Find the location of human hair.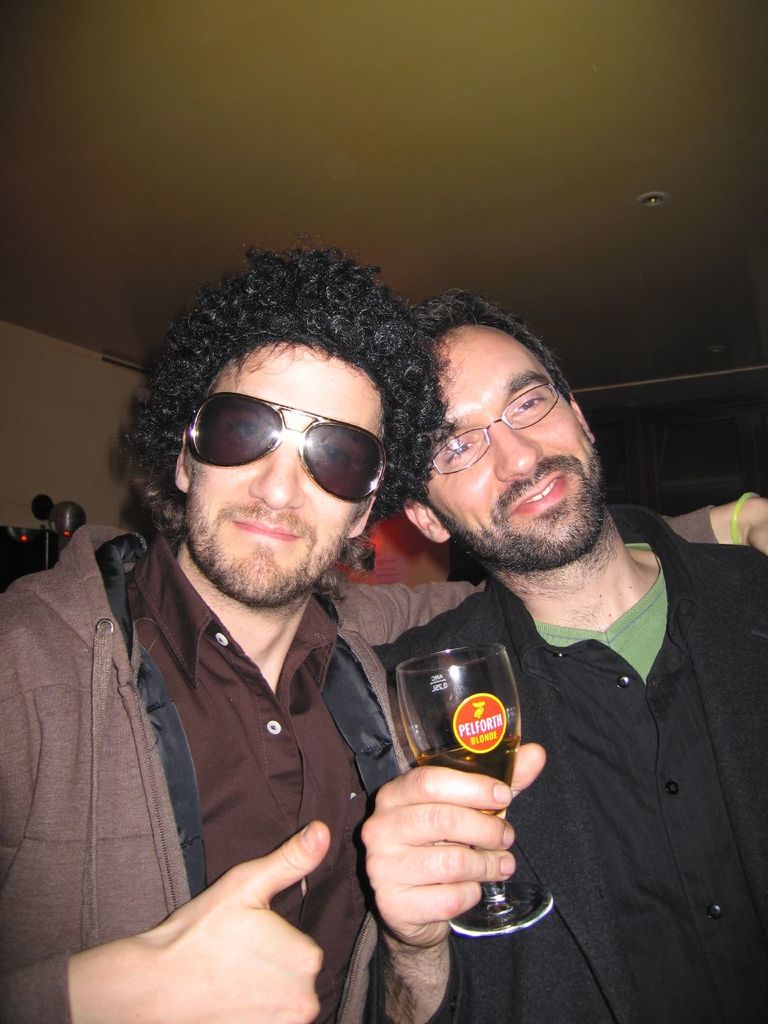
Location: {"left": 103, "top": 250, "right": 512, "bottom": 538}.
